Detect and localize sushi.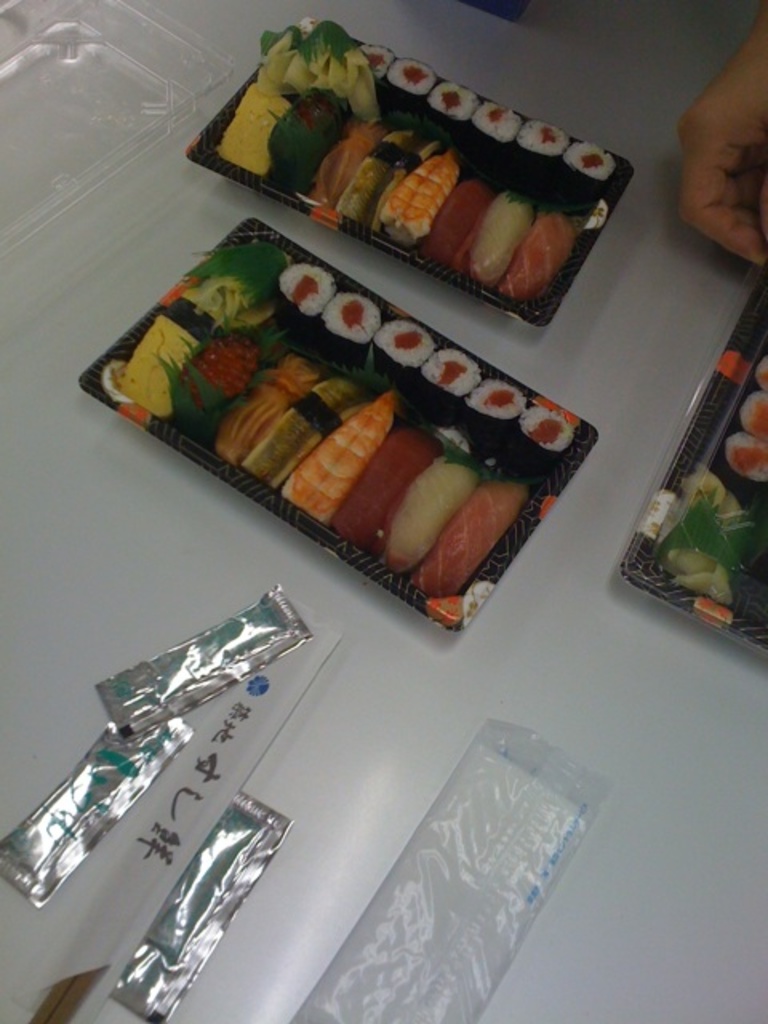
Localized at [x1=504, y1=110, x2=570, y2=187].
